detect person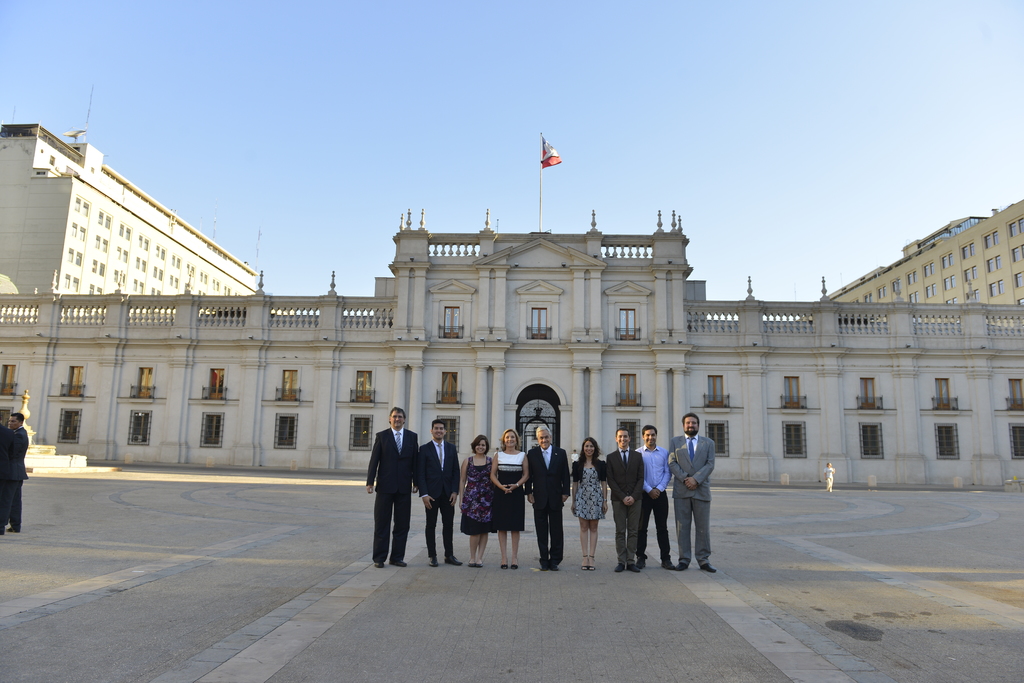
(10,412,29,533)
